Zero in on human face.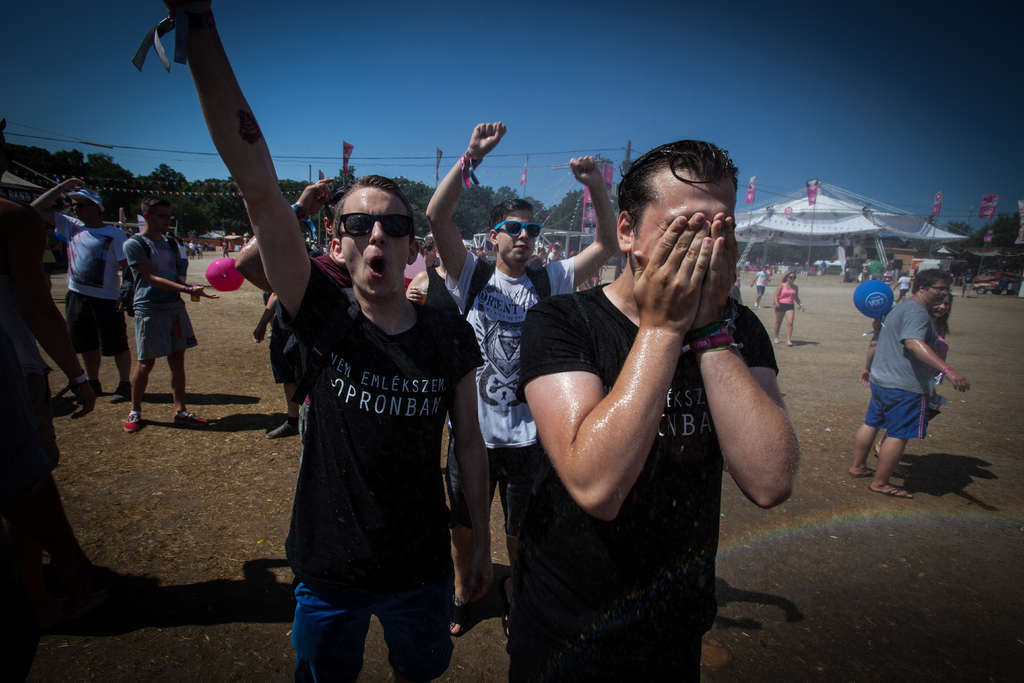
Zeroed in: {"x1": 340, "y1": 186, "x2": 409, "y2": 300}.
